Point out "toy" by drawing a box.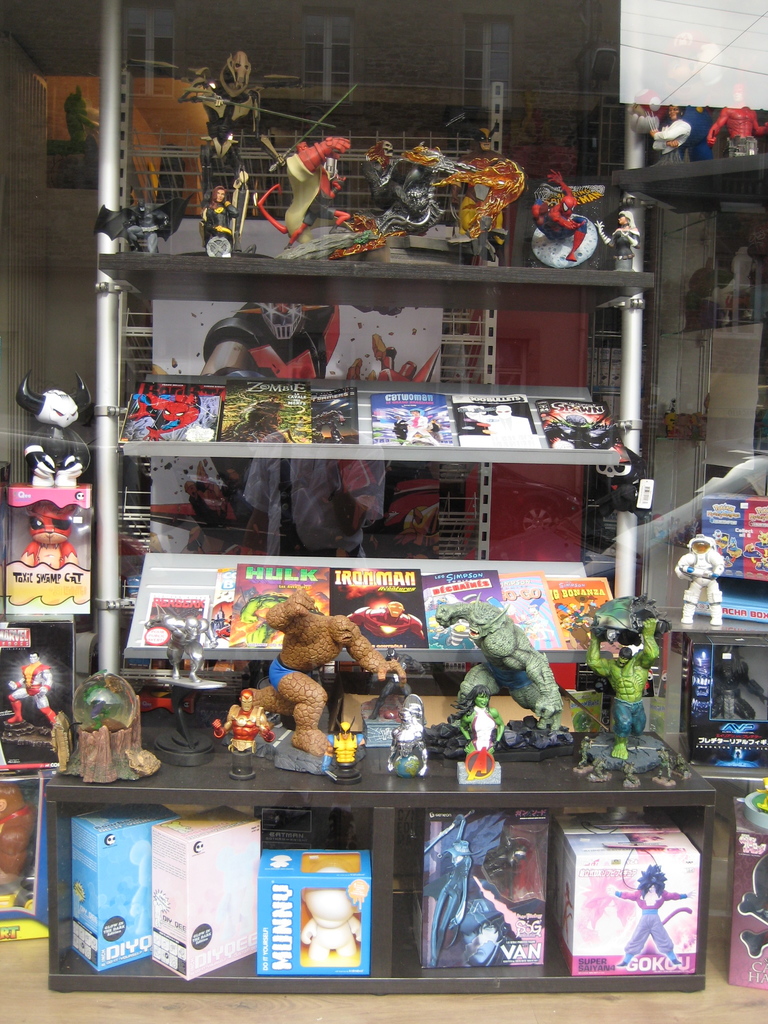
crop(52, 86, 108, 151).
